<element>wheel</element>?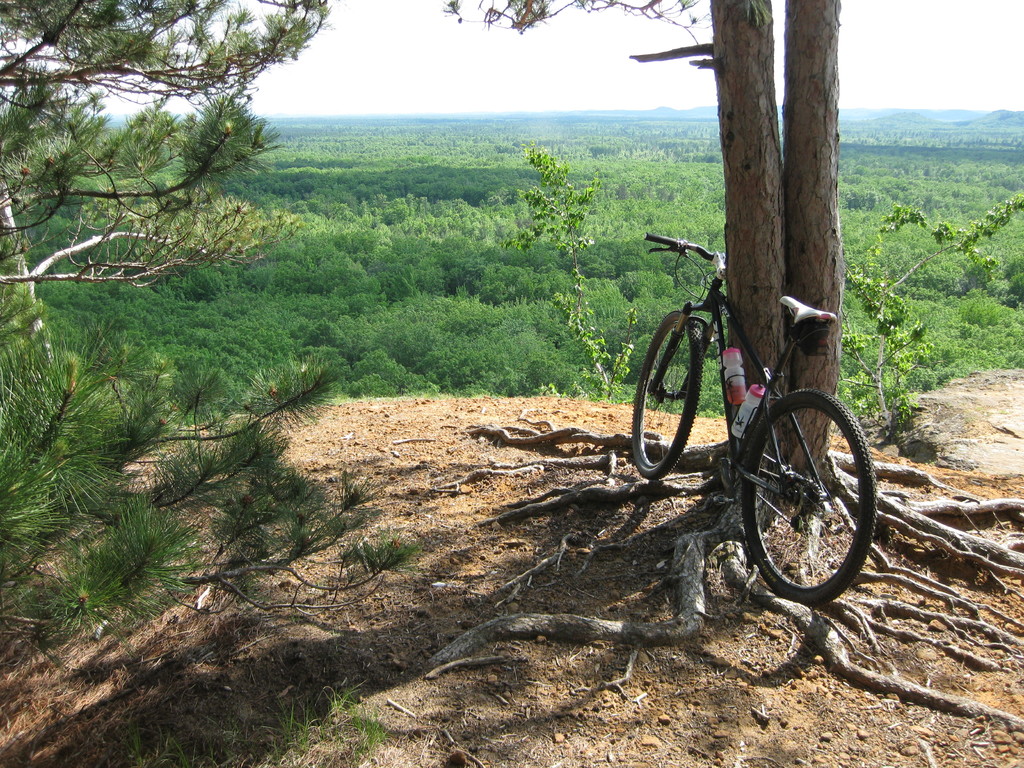
630:314:703:481
